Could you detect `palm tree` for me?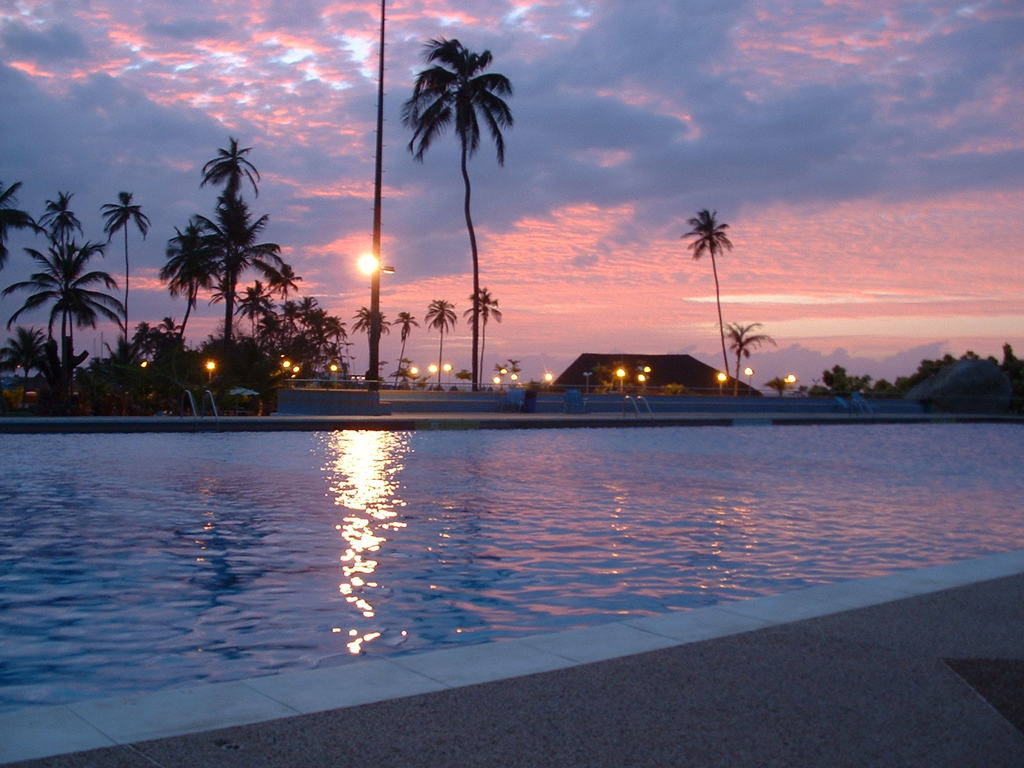
Detection result: [406, 36, 529, 393].
